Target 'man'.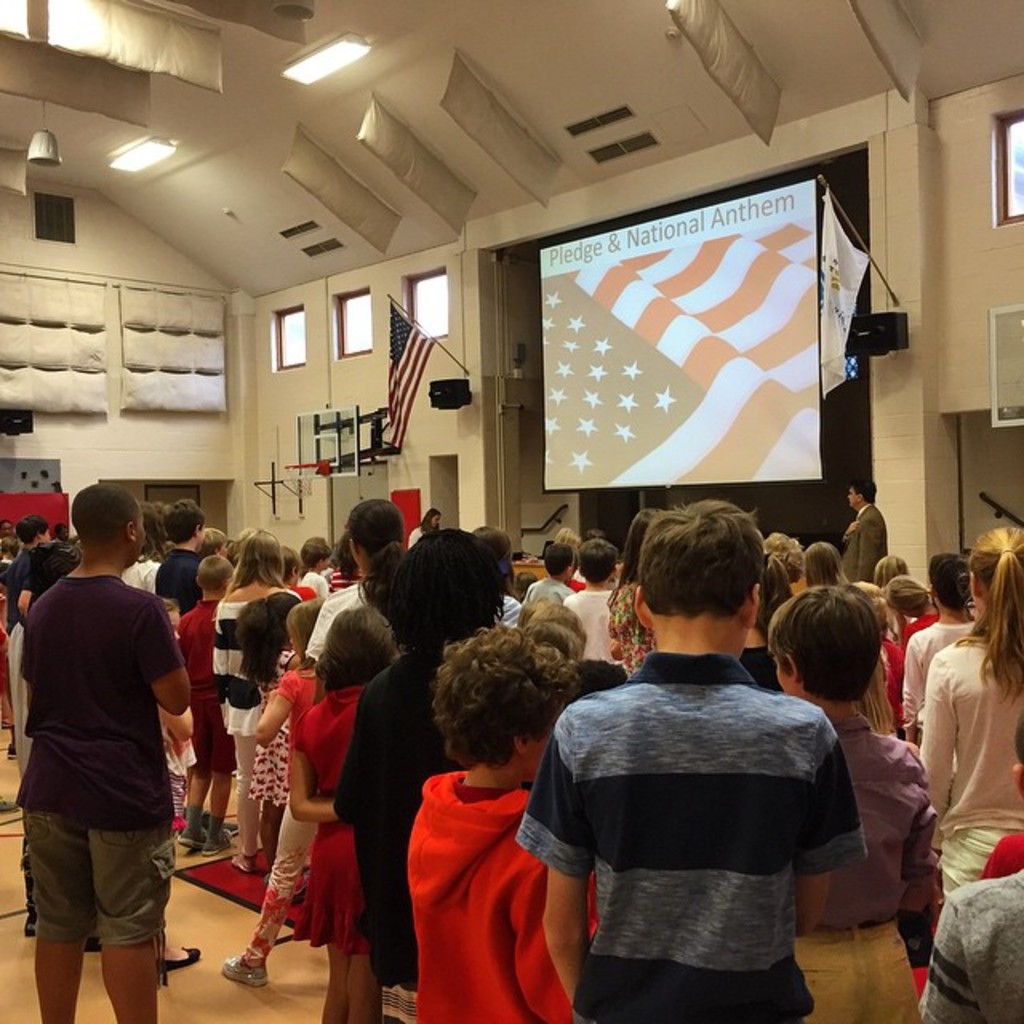
Target region: crop(6, 482, 194, 1022).
